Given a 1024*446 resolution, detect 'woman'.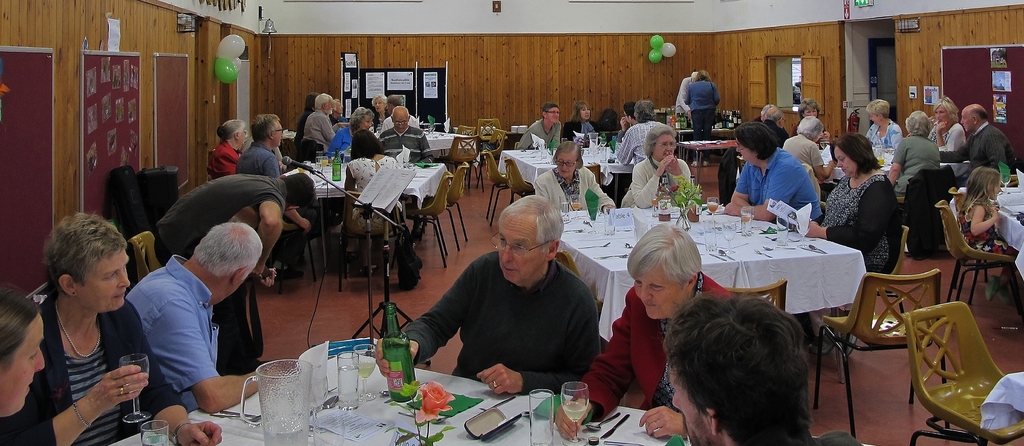
2:206:229:445.
